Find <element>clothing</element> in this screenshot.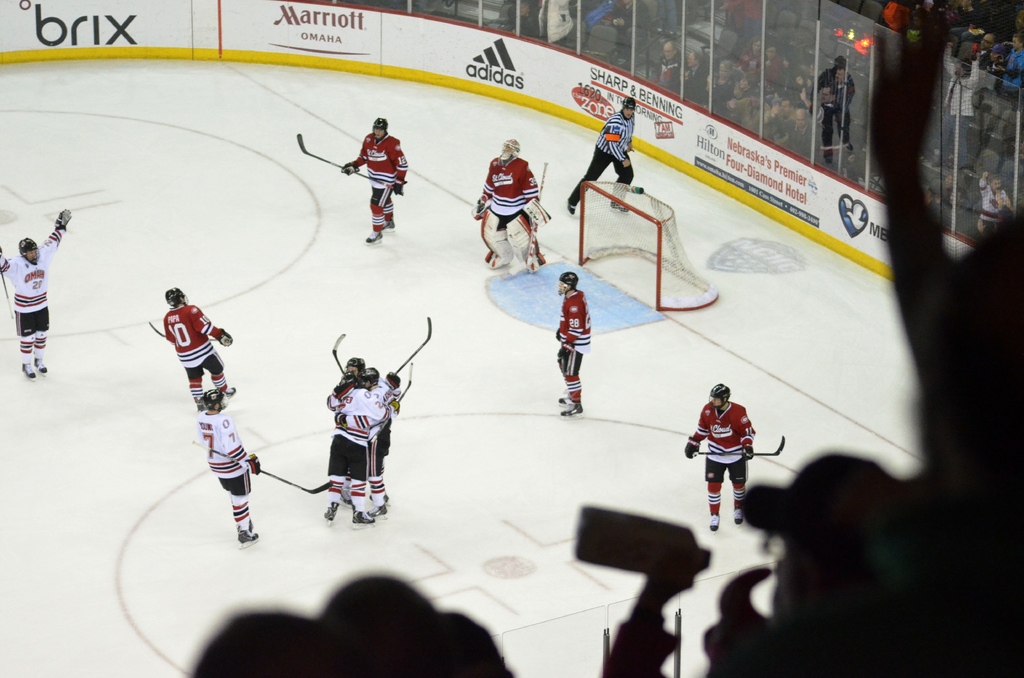
The bounding box for <element>clothing</element> is [881, 215, 1023, 448].
